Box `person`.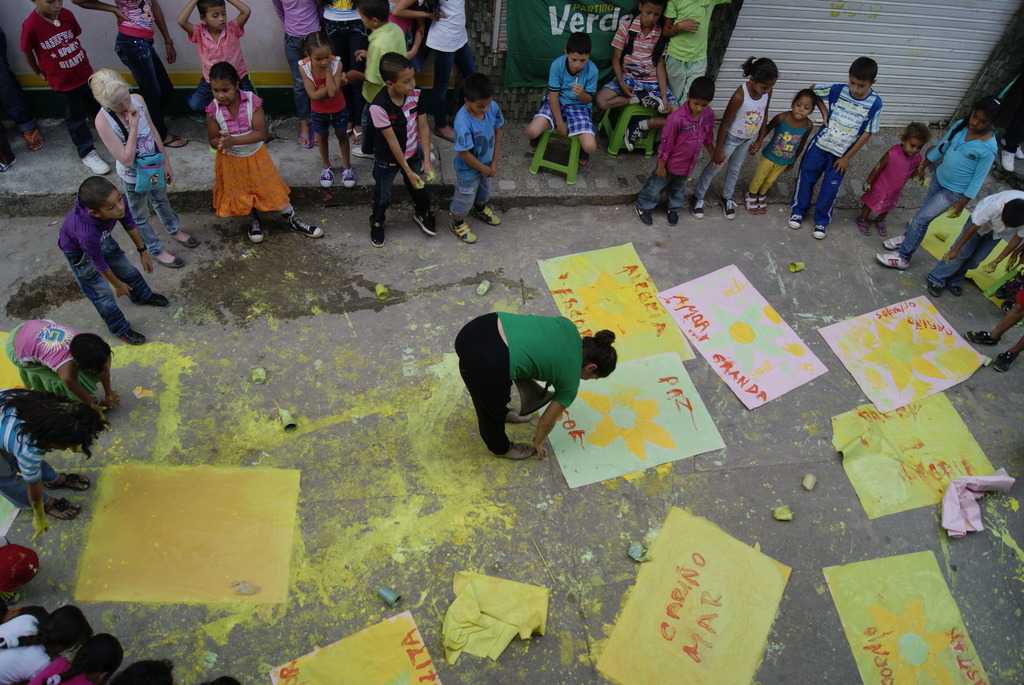
<bbox>96, 68, 184, 264</bbox>.
